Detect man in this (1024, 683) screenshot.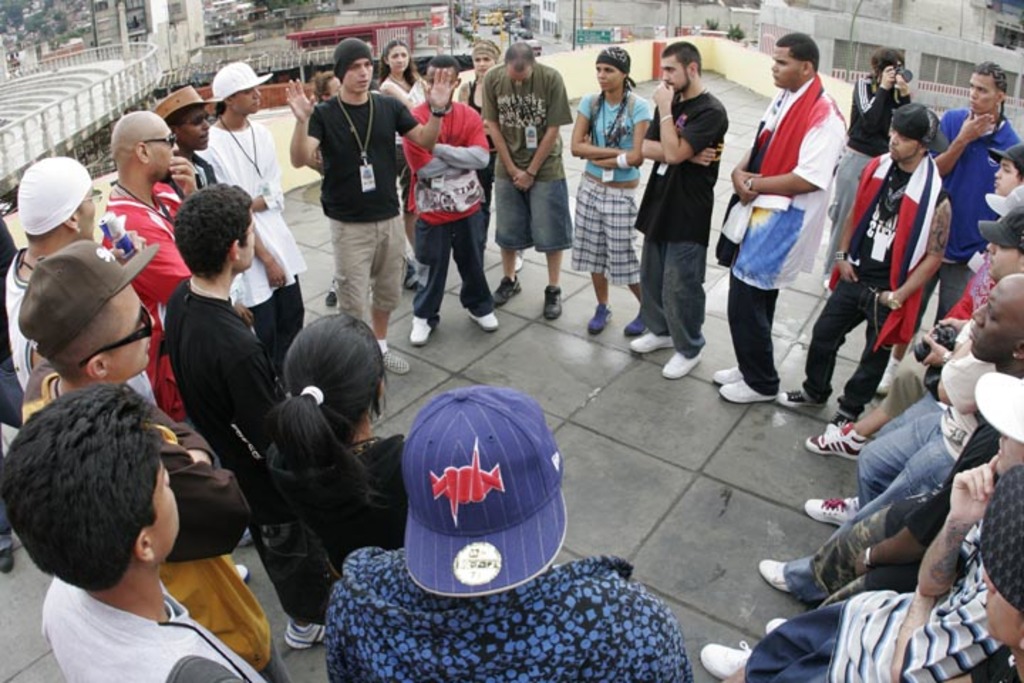
Detection: x1=0, y1=157, x2=162, y2=406.
